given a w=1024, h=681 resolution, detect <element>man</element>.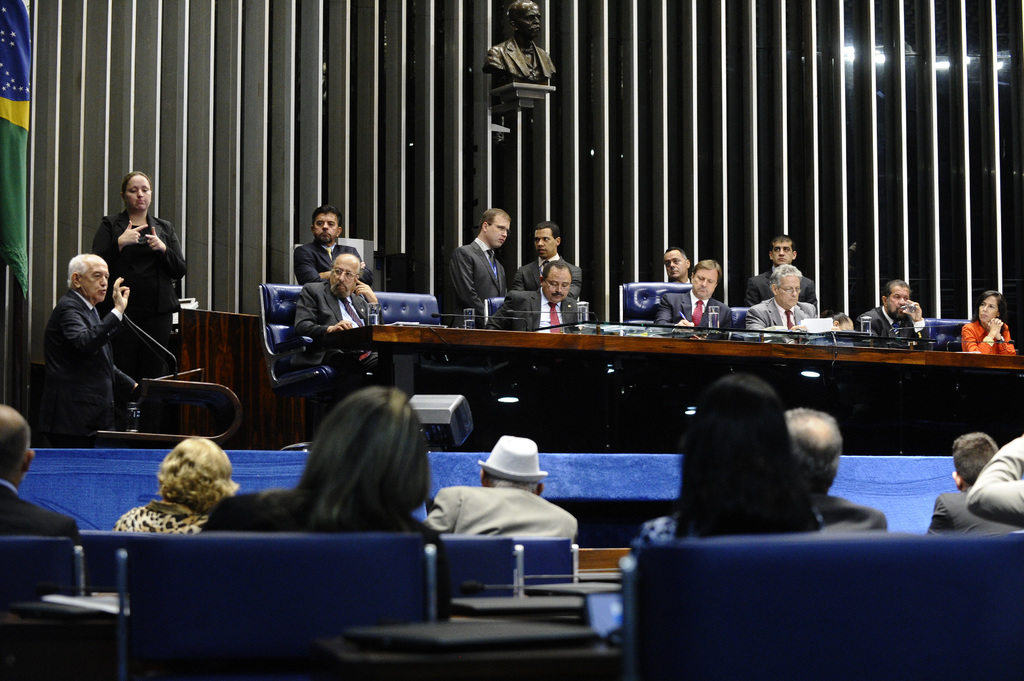
<region>652, 256, 735, 339</region>.
